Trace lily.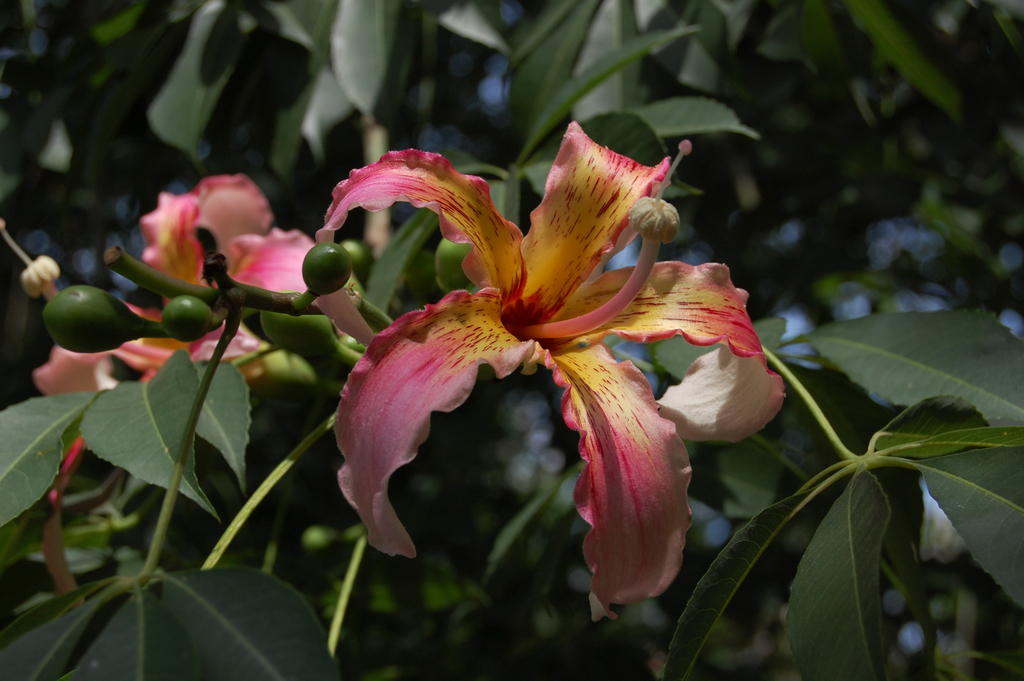
Traced to 300,119,787,627.
